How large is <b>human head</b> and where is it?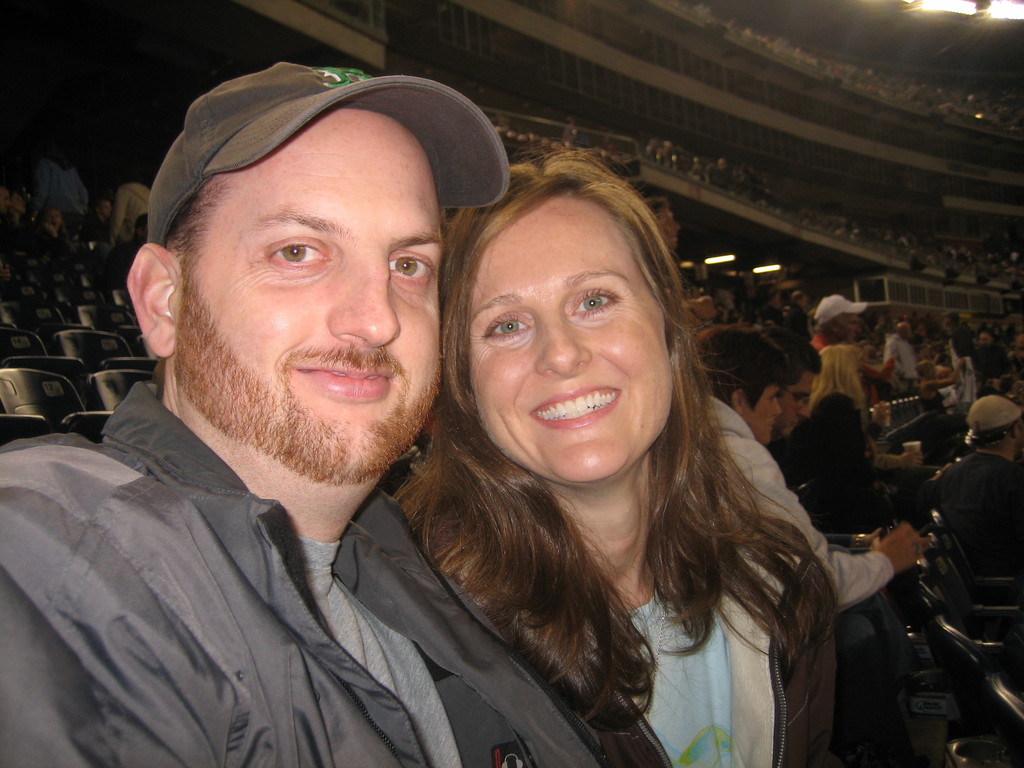
Bounding box: (x1=442, y1=148, x2=682, y2=484).
